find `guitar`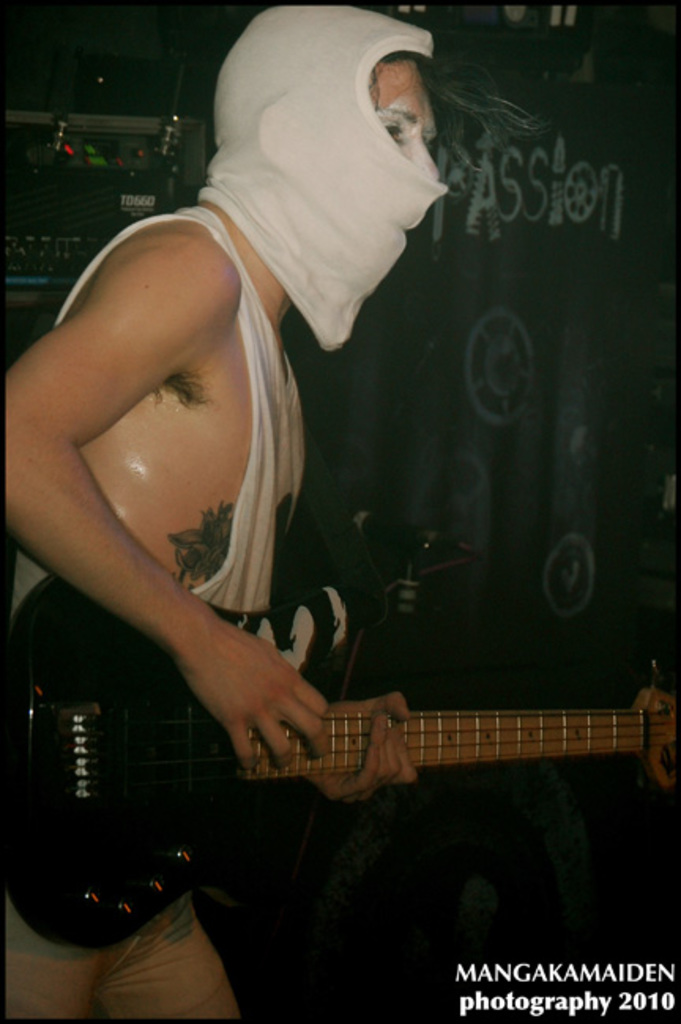
<region>27, 492, 635, 920</region>
